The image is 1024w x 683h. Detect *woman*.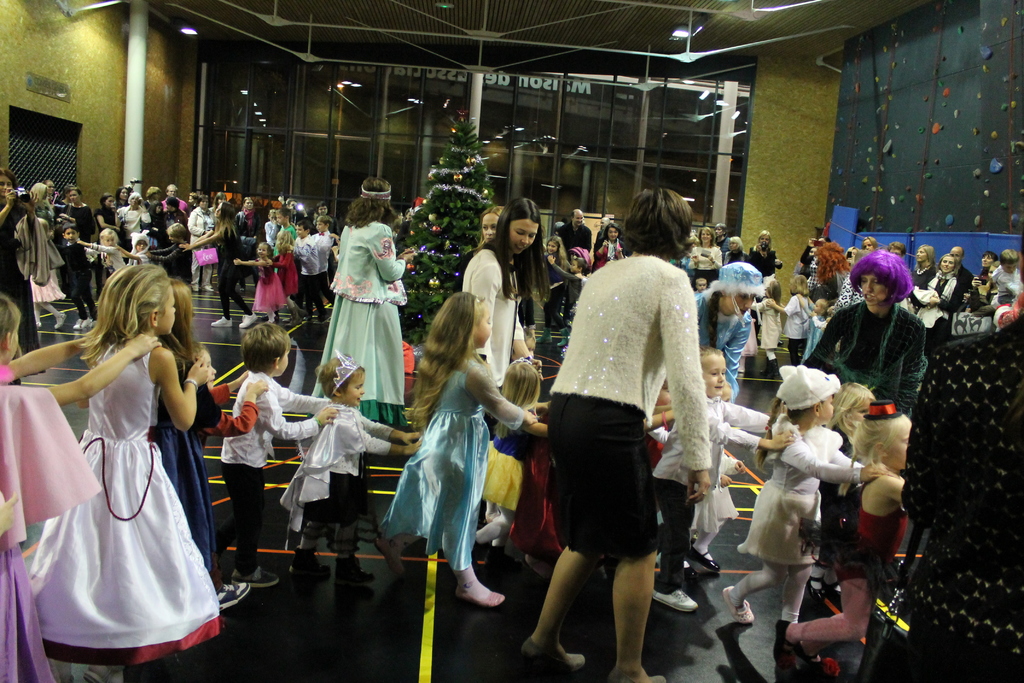
Detection: <region>478, 204, 503, 248</region>.
